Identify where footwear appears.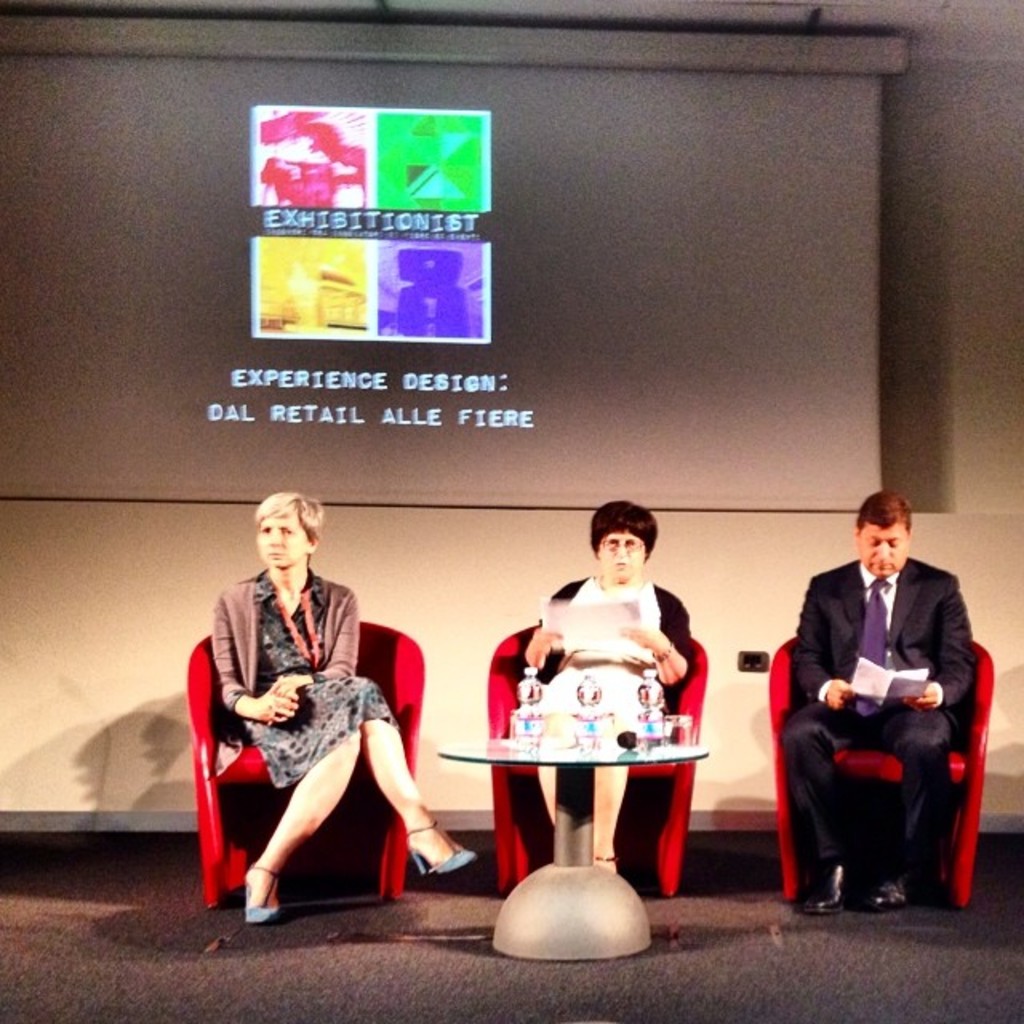
Appears at [x1=794, y1=853, x2=848, y2=914].
